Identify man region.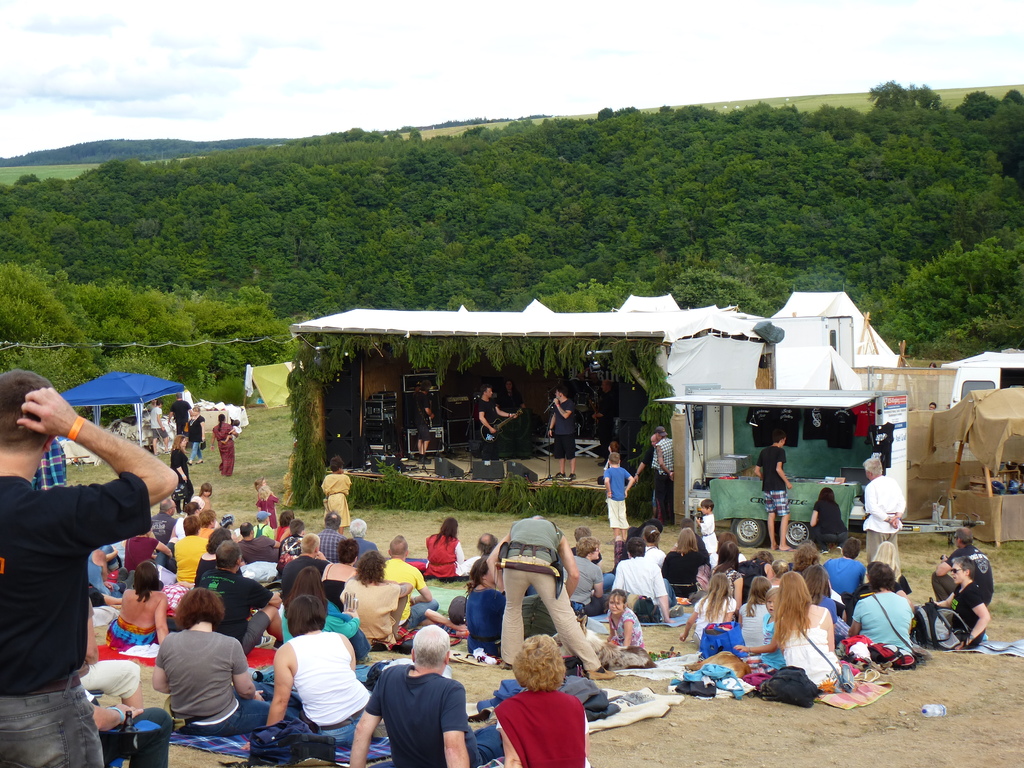
Region: (486,515,616,680).
